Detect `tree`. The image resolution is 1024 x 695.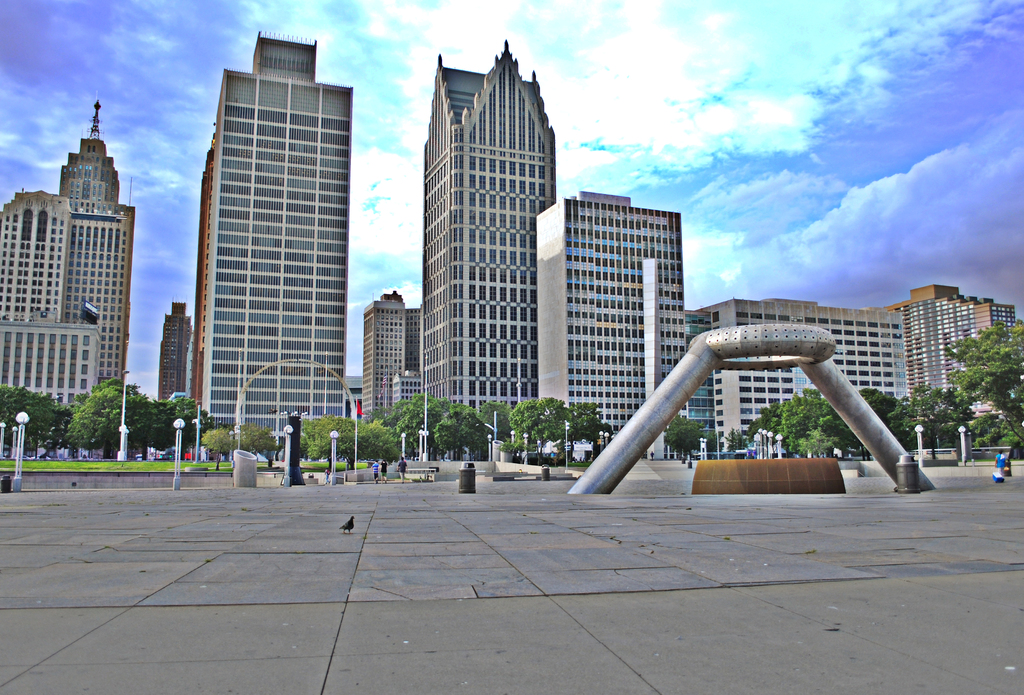
box(0, 379, 53, 452).
